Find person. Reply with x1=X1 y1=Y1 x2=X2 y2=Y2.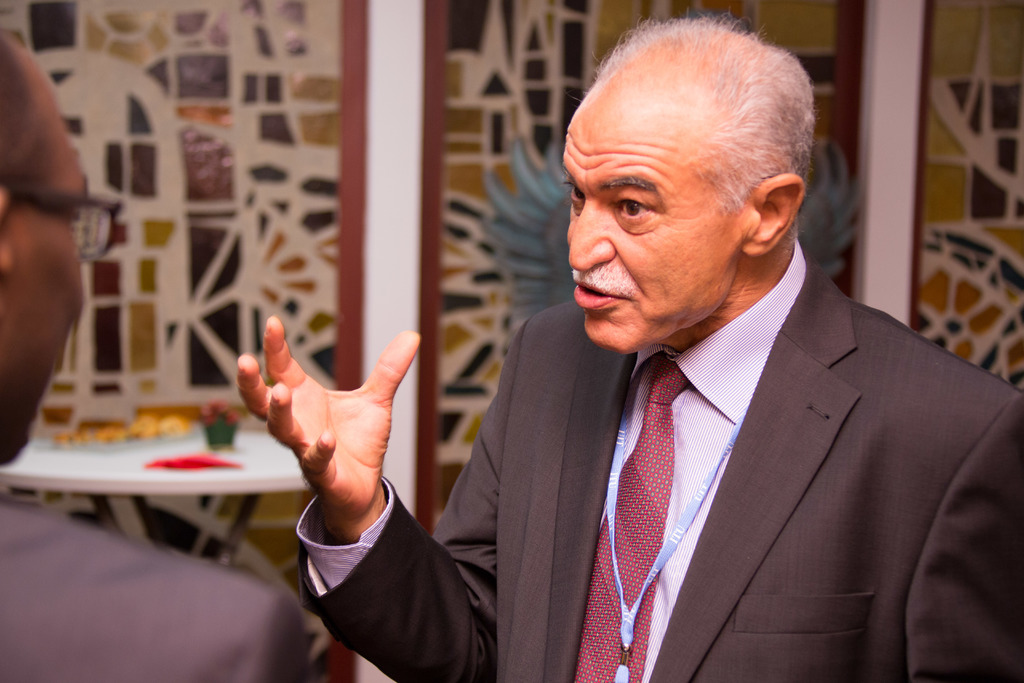
x1=440 y1=38 x2=992 y2=673.
